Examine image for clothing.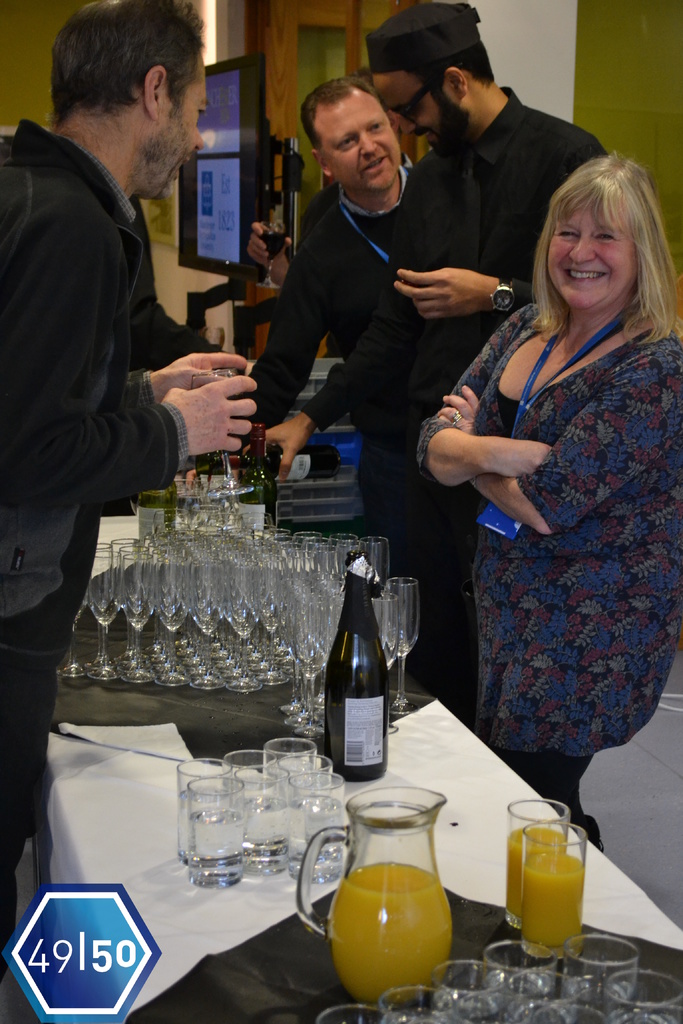
Examination result: (left=430, top=278, right=661, bottom=922).
